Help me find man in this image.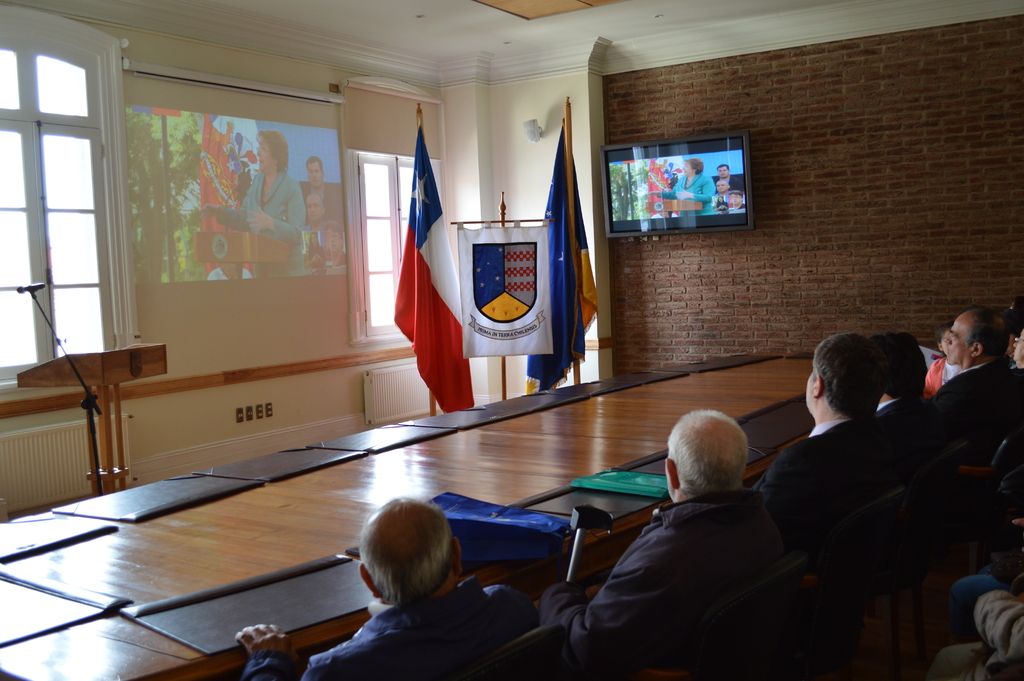
Found it: bbox=[232, 494, 548, 680].
